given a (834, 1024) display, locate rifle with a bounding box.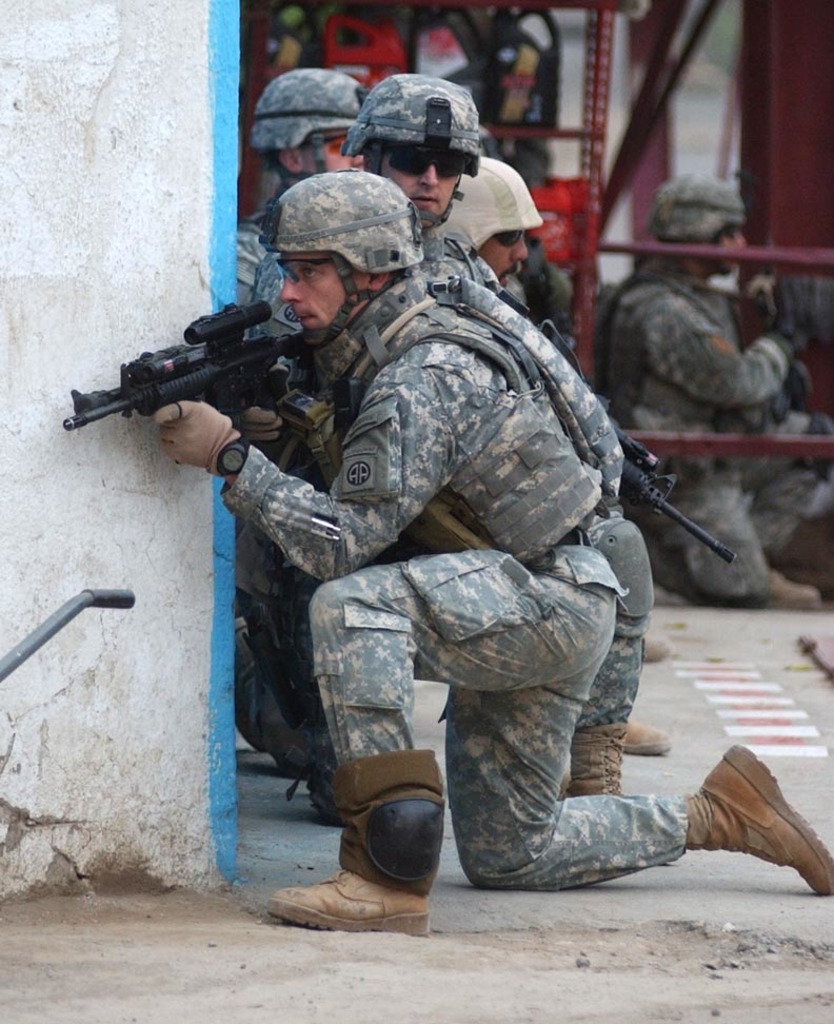
Located: {"left": 65, "top": 307, "right": 311, "bottom": 430}.
